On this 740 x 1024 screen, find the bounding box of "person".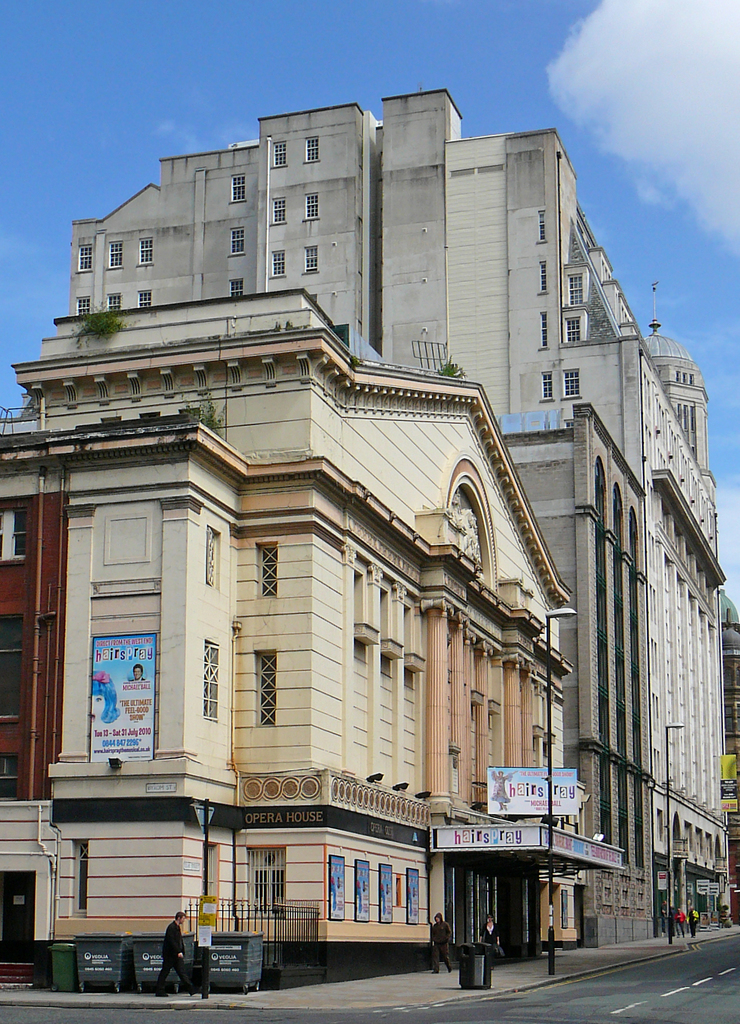
Bounding box: {"x1": 430, "y1": 911, "x2": 454, "y2": 976}.
